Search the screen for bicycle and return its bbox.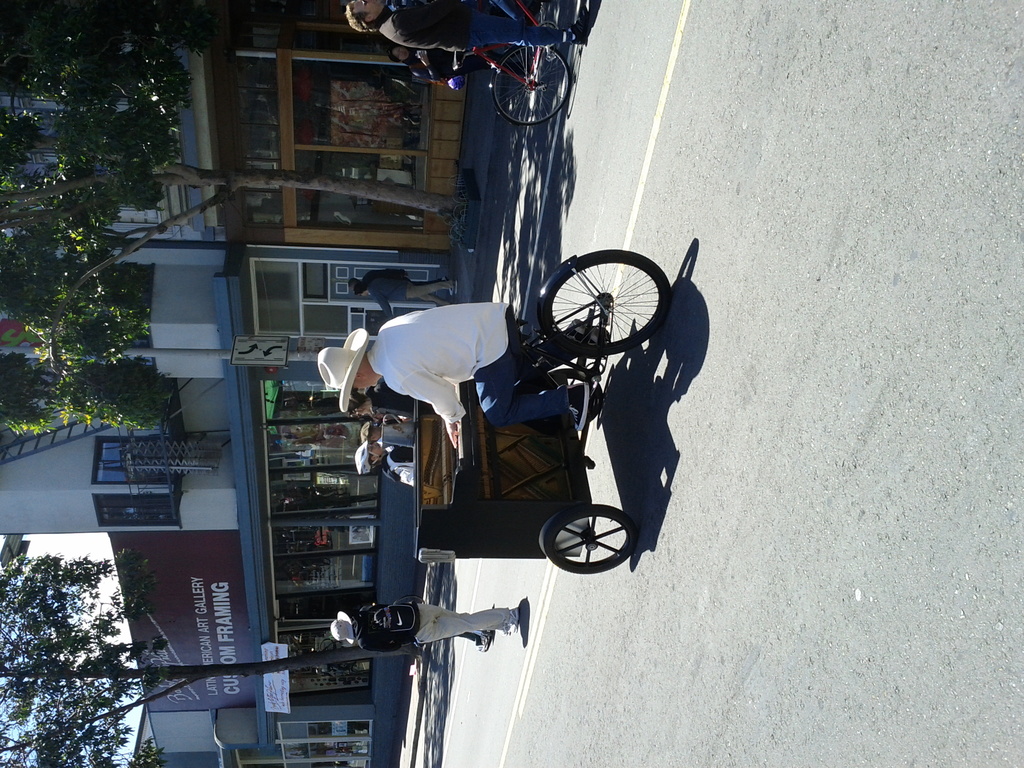
Found: bbox=(443, 0, 566, 120).
